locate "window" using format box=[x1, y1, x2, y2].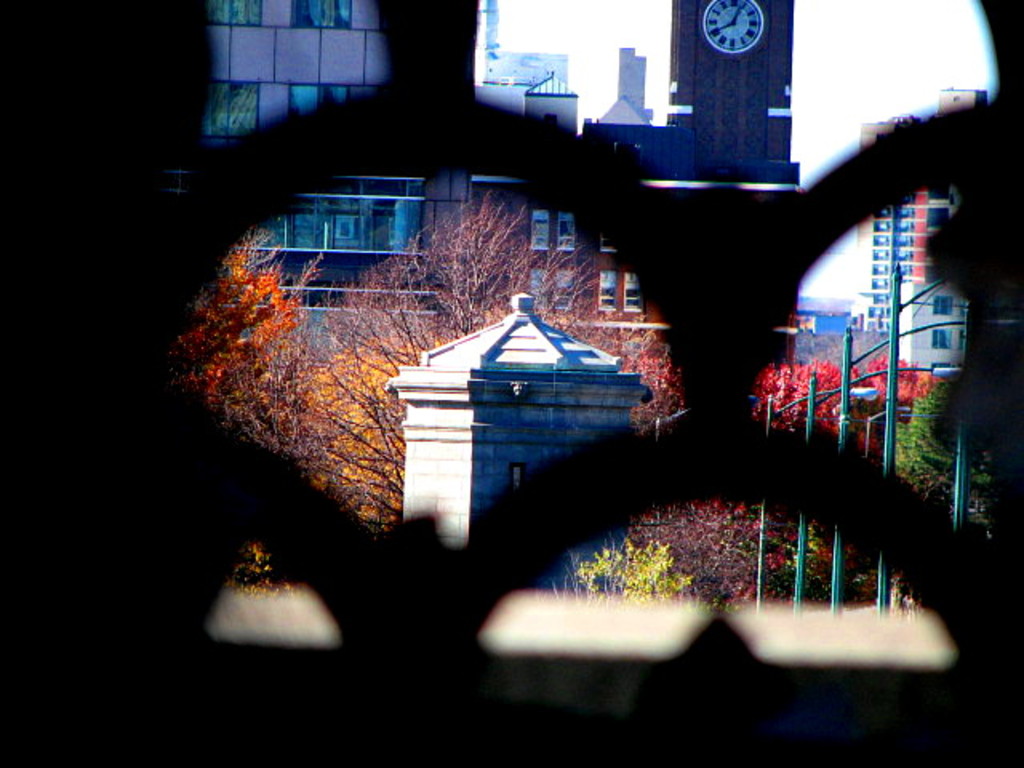
box=[558, 213, 576, 248].
